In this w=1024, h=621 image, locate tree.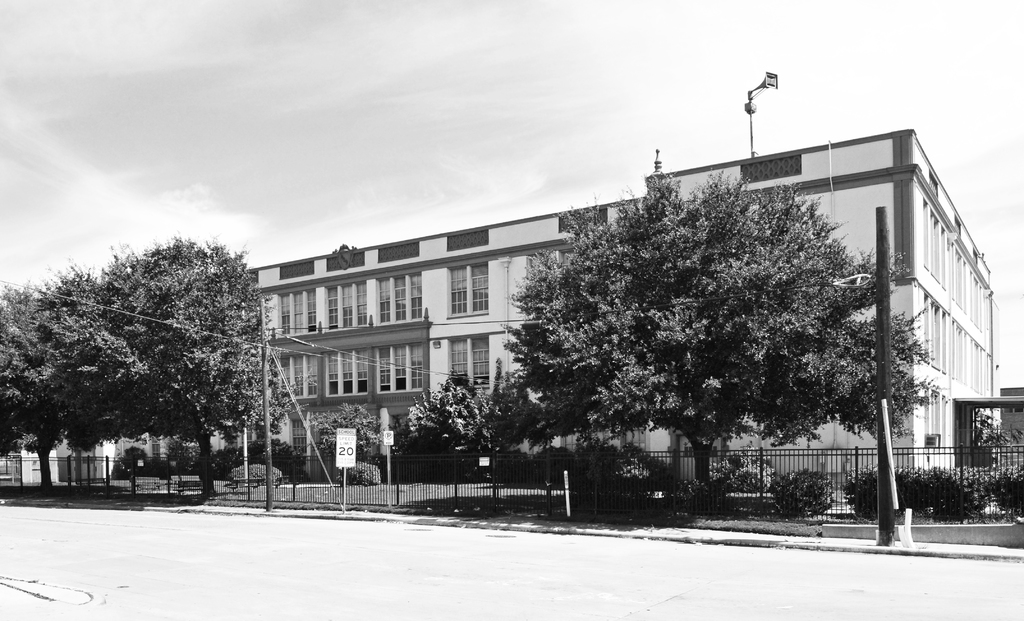
Bounding box: bbox=[499, 163, 937, 506].
